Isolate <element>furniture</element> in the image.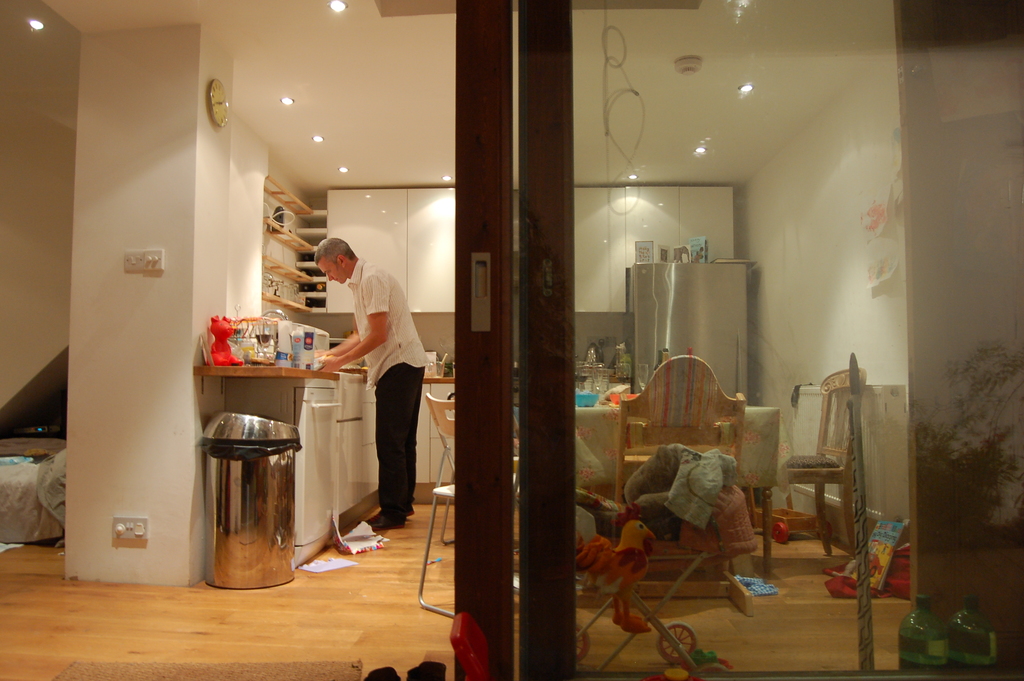
Isolated region: bbox=(760, 369, 867, 575).
